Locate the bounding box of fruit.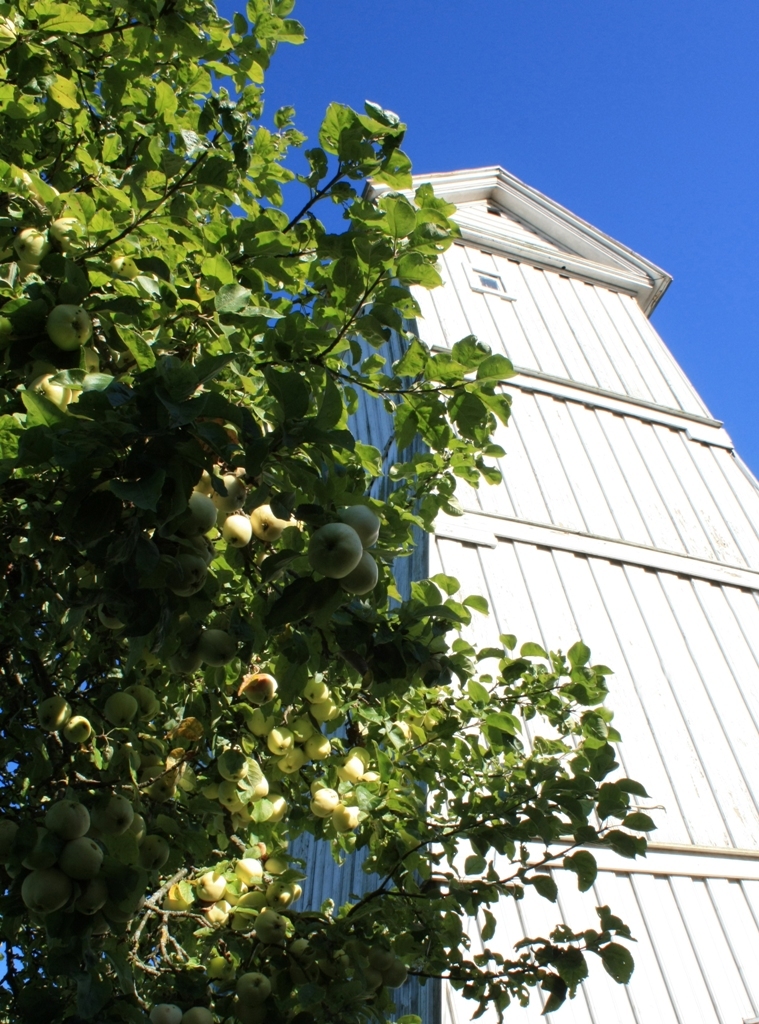
Bounding box: (69,389,84,405).
